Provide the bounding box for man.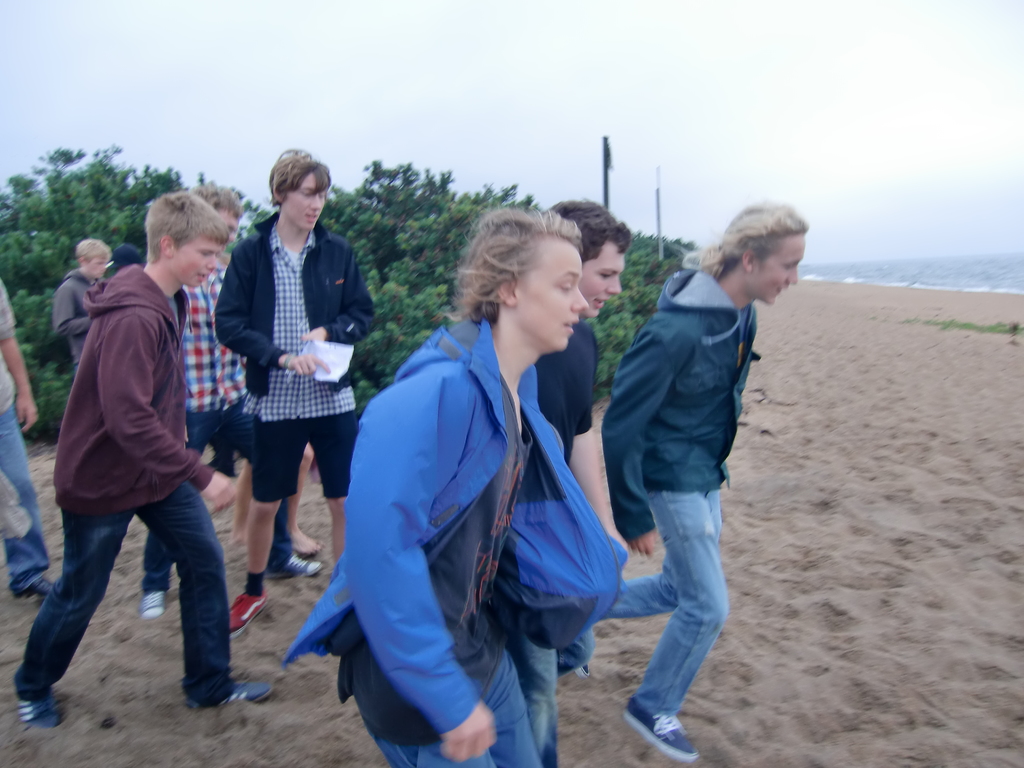
locate(217, 147, 361, 641).
